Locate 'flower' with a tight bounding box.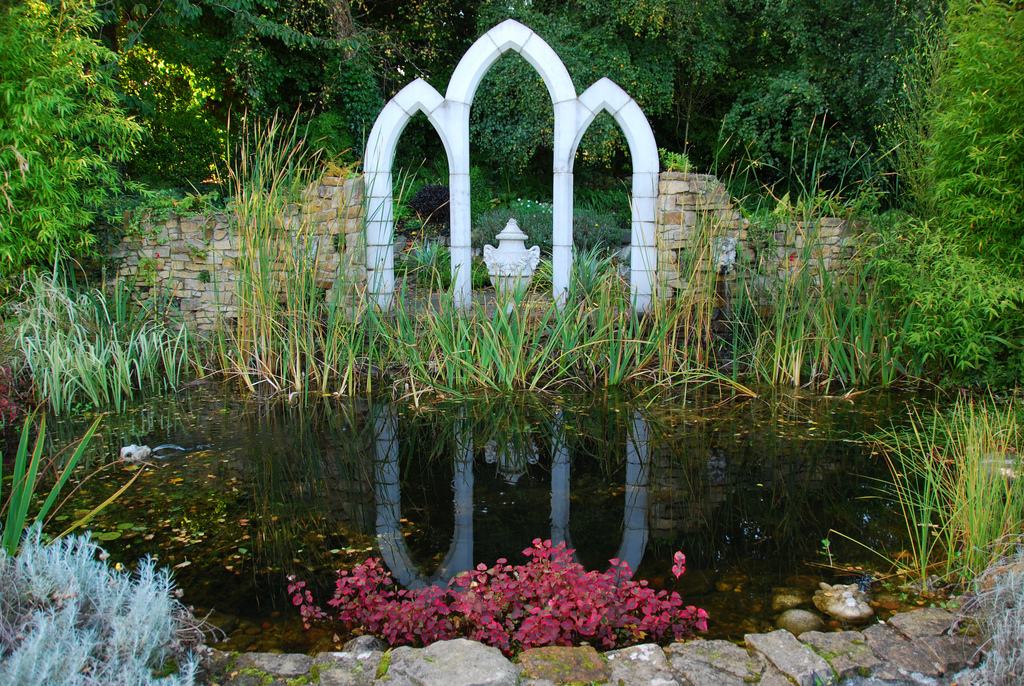
crop(99, 547, 115, 563).
